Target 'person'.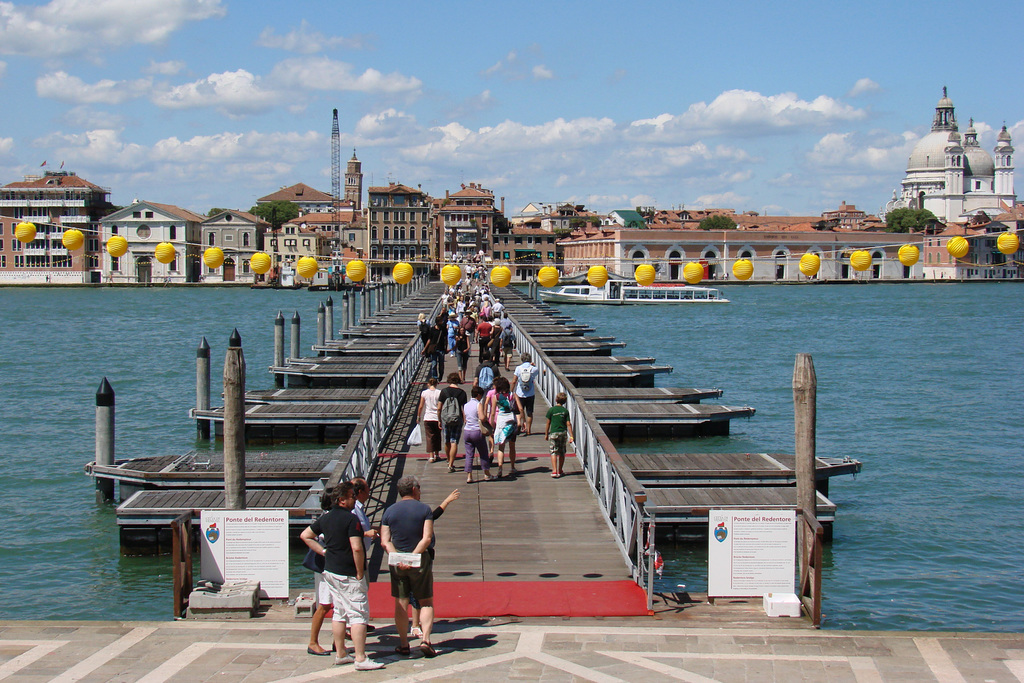
Target region: [x1=493, y1=397, x2=522, y2=478].
